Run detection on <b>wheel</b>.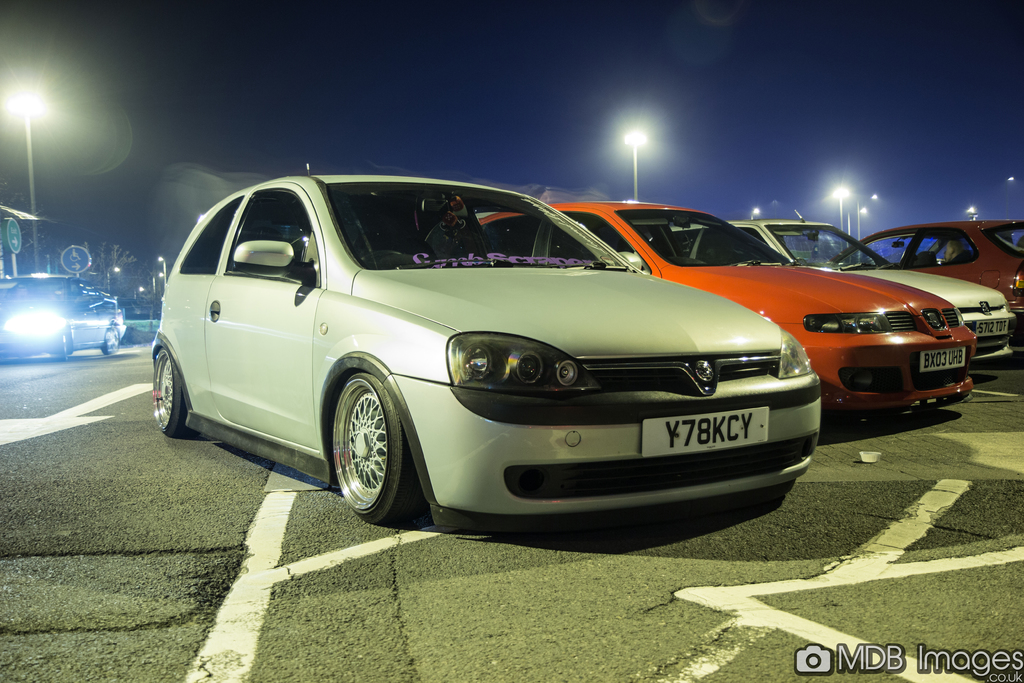
Result: l=150, t=352, r=189, b=436.
